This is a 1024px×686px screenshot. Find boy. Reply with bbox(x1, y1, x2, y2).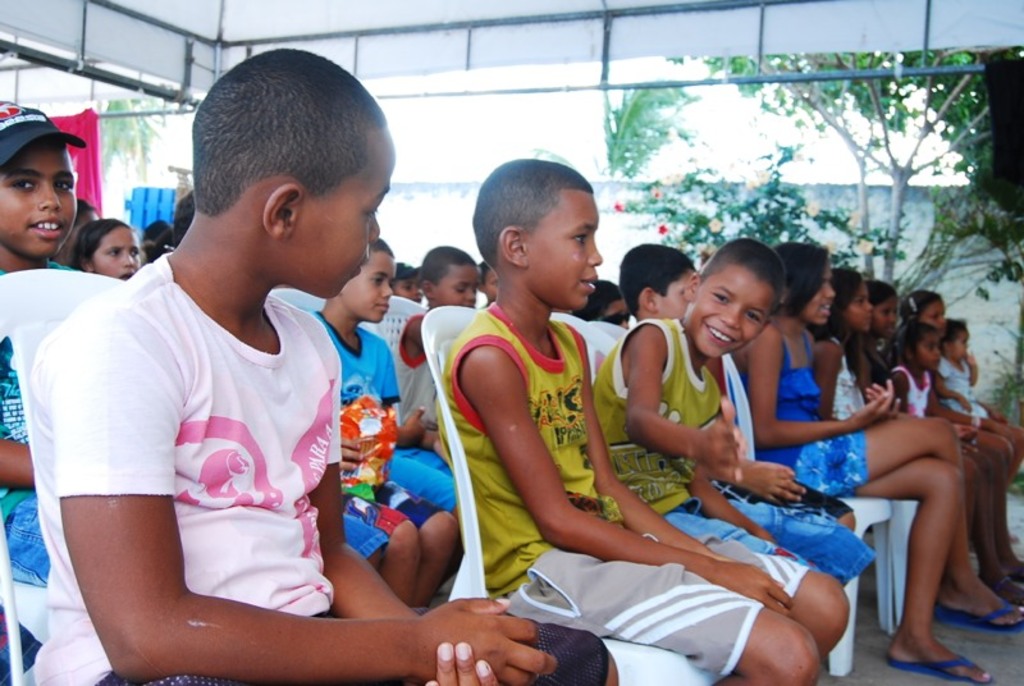
bbox(0, 99, 84, 589).
